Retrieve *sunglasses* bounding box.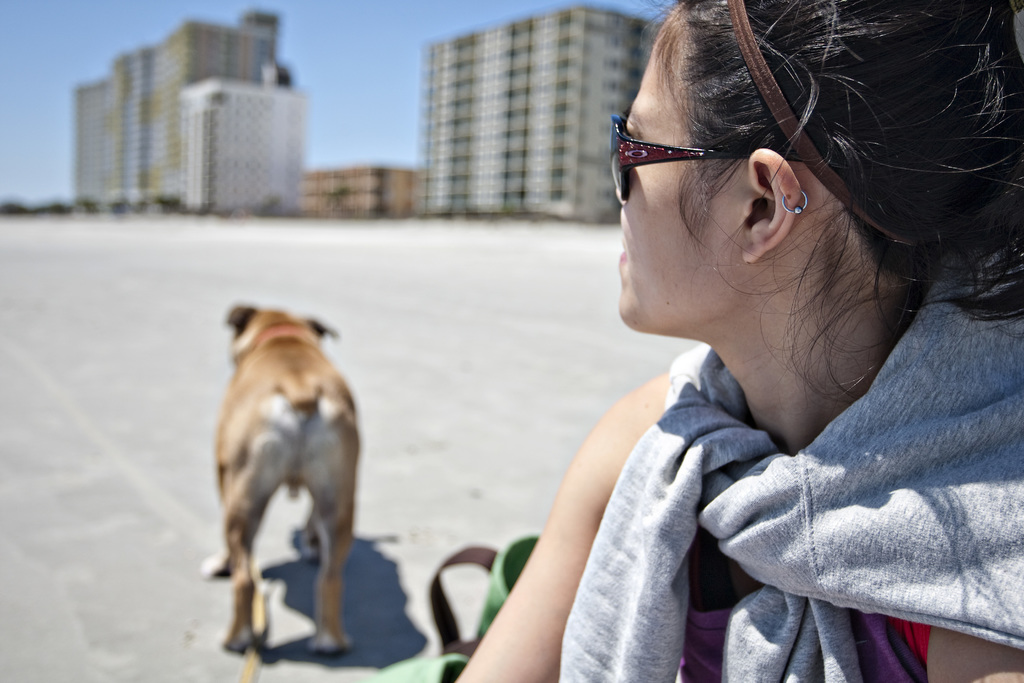
Bounding box: x1=617, y1=114, x2=807, y2=195.
